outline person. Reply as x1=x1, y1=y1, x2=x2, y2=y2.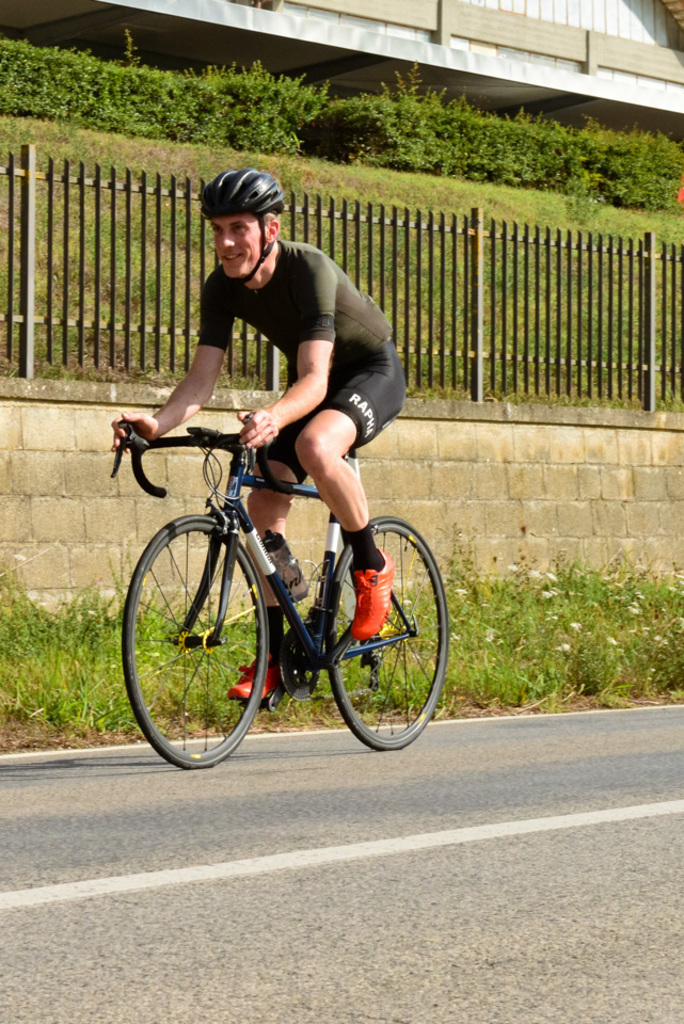
x1=111, y1=166, x2=410, y2=702.
